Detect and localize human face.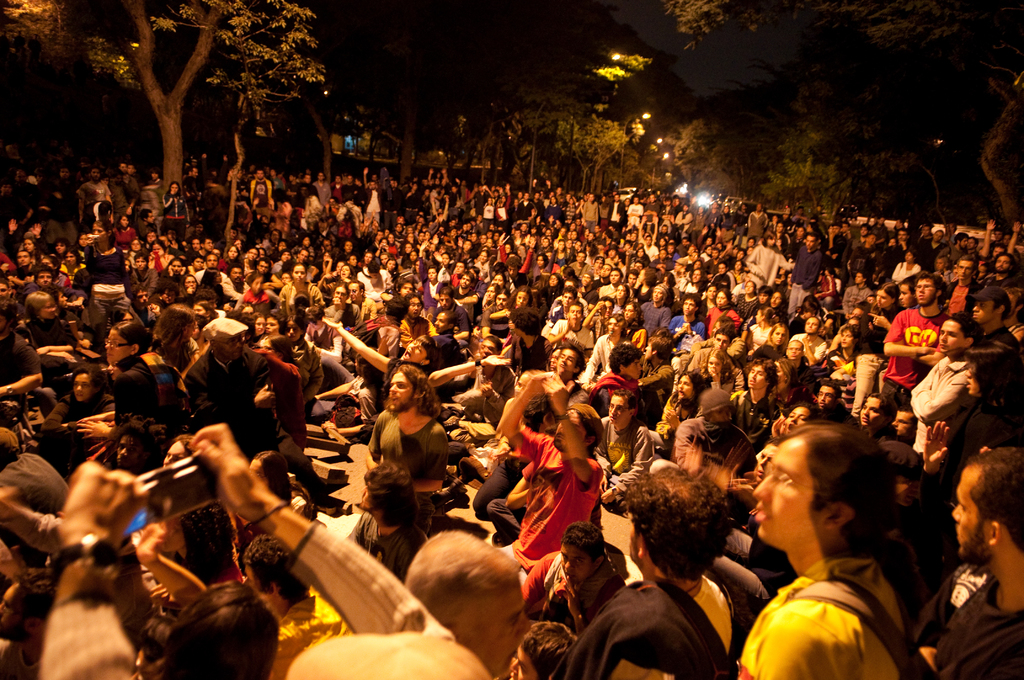
Localized at <bbox>73, 376, 94, 403</bbox>.
